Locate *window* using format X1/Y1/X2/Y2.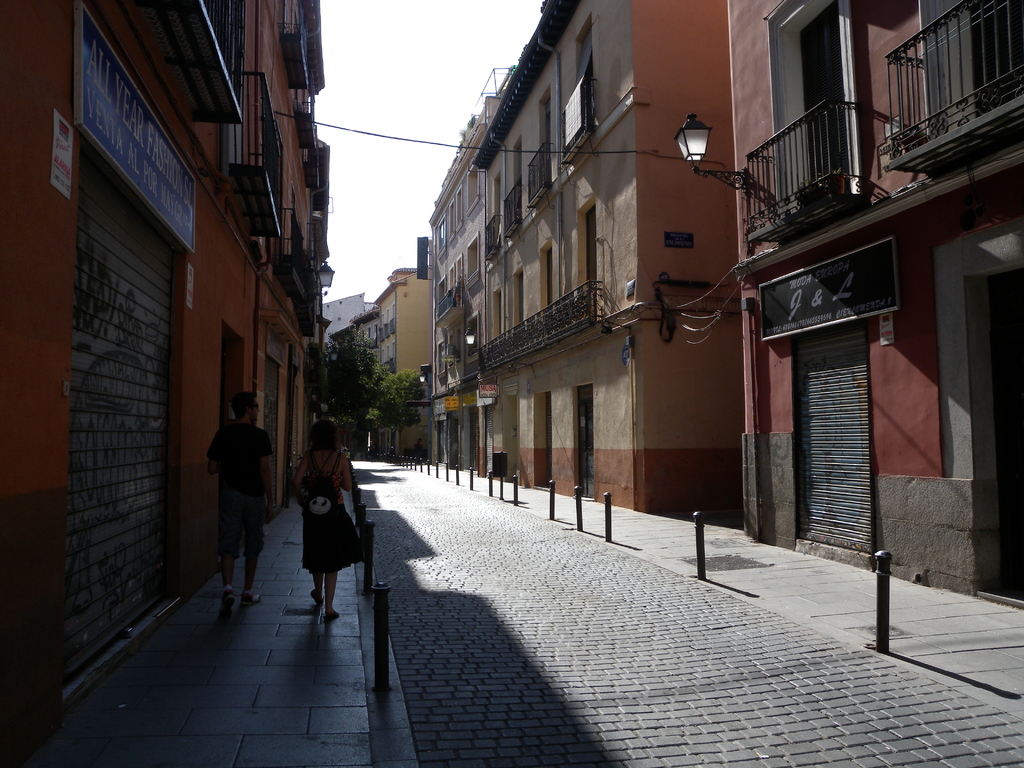
534/243/549/305.
